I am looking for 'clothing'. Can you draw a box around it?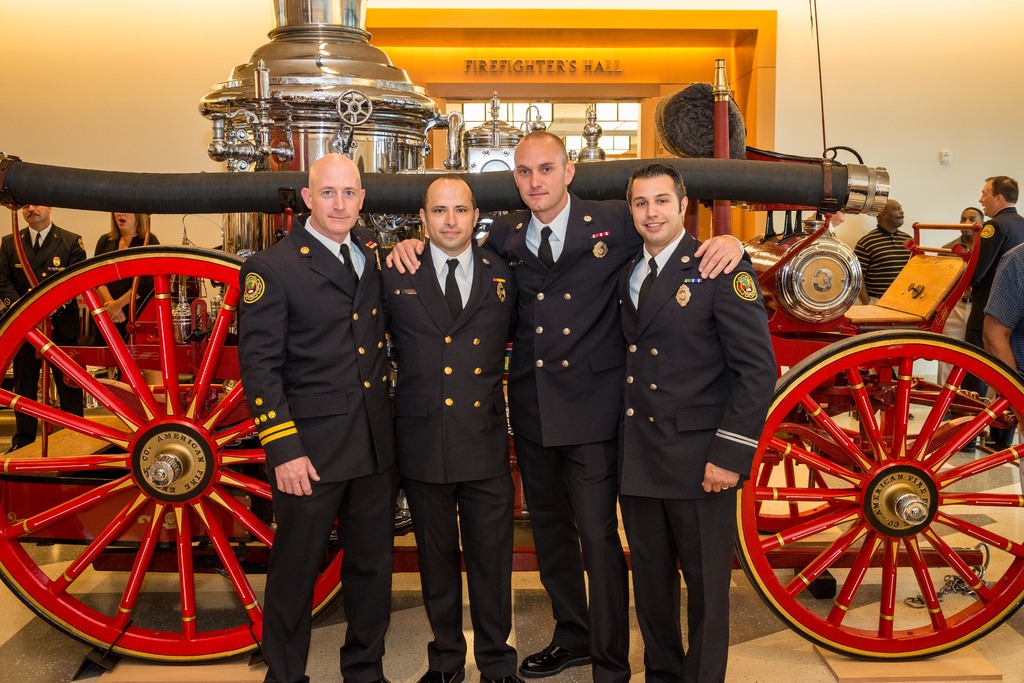
Sure, the bounding box is 478/191/751/682.
